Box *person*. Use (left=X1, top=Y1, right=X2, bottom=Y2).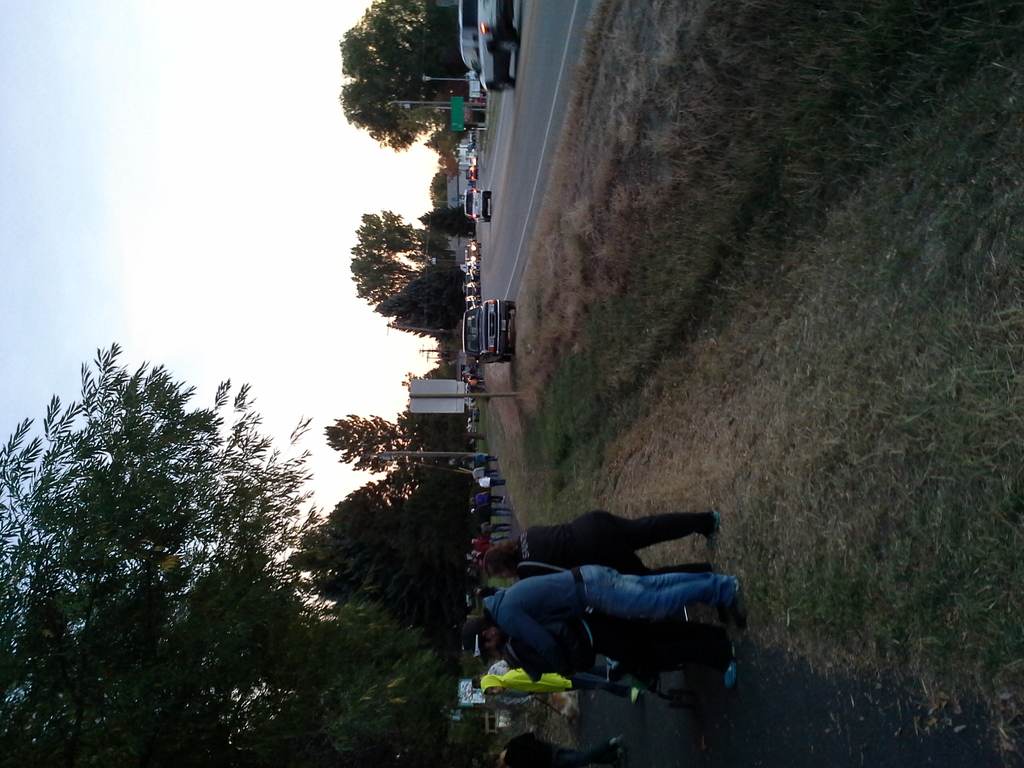
(left=472, top=668, right=637, bottom=708).
